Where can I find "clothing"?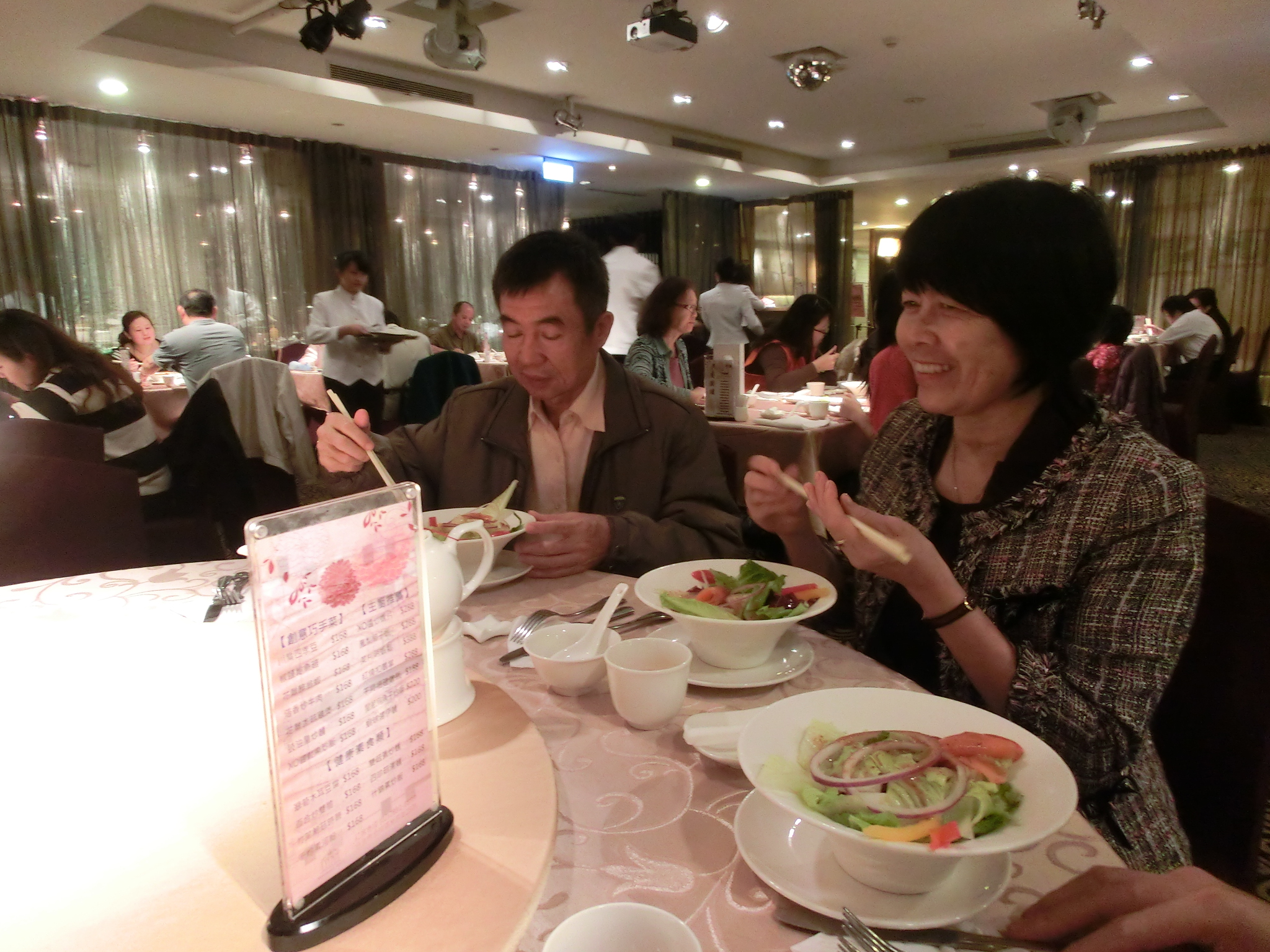
You can find it at l=187, t=177, r=239, b=266.
